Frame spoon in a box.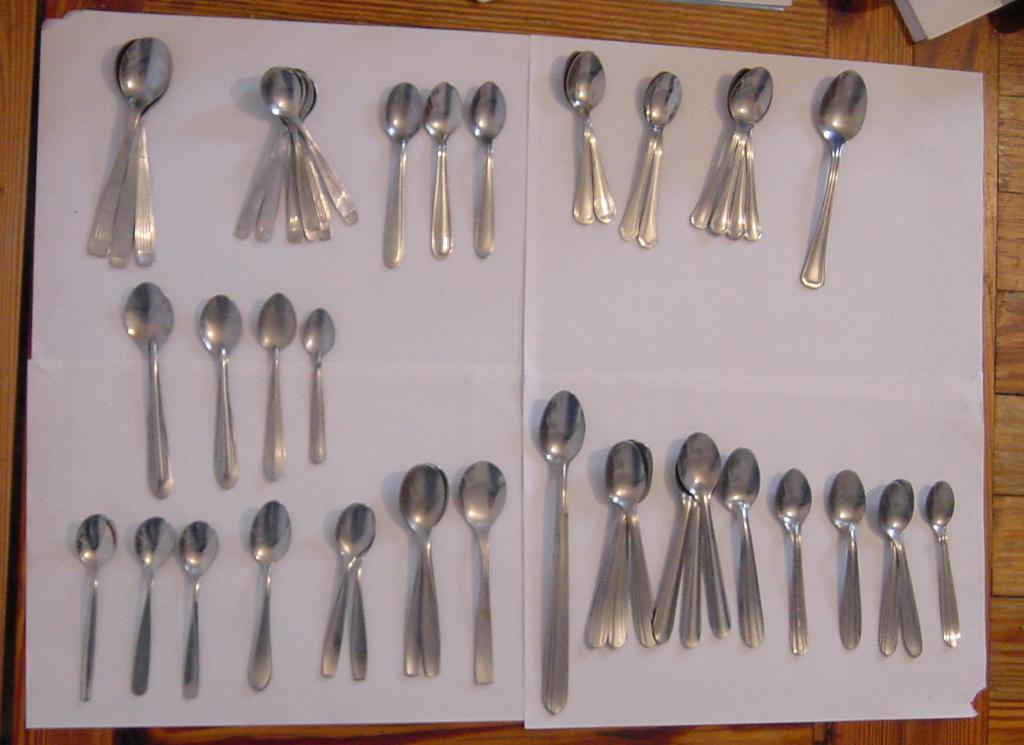
572:563:611:642.
